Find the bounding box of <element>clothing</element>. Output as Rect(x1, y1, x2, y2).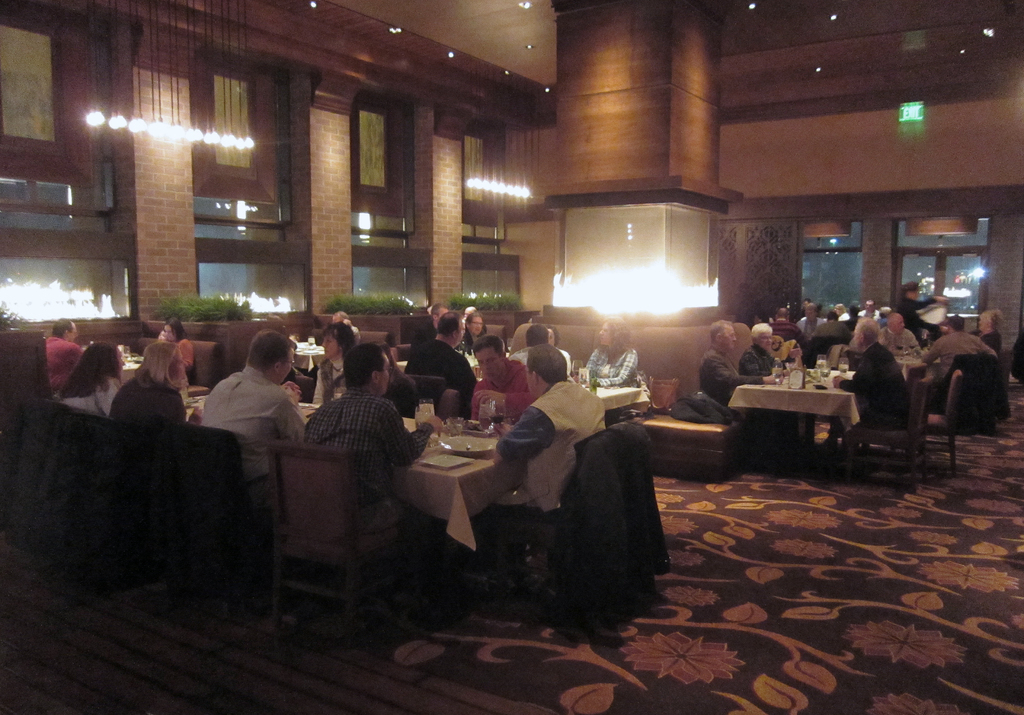
Rect(830, 328, 909, 440).
